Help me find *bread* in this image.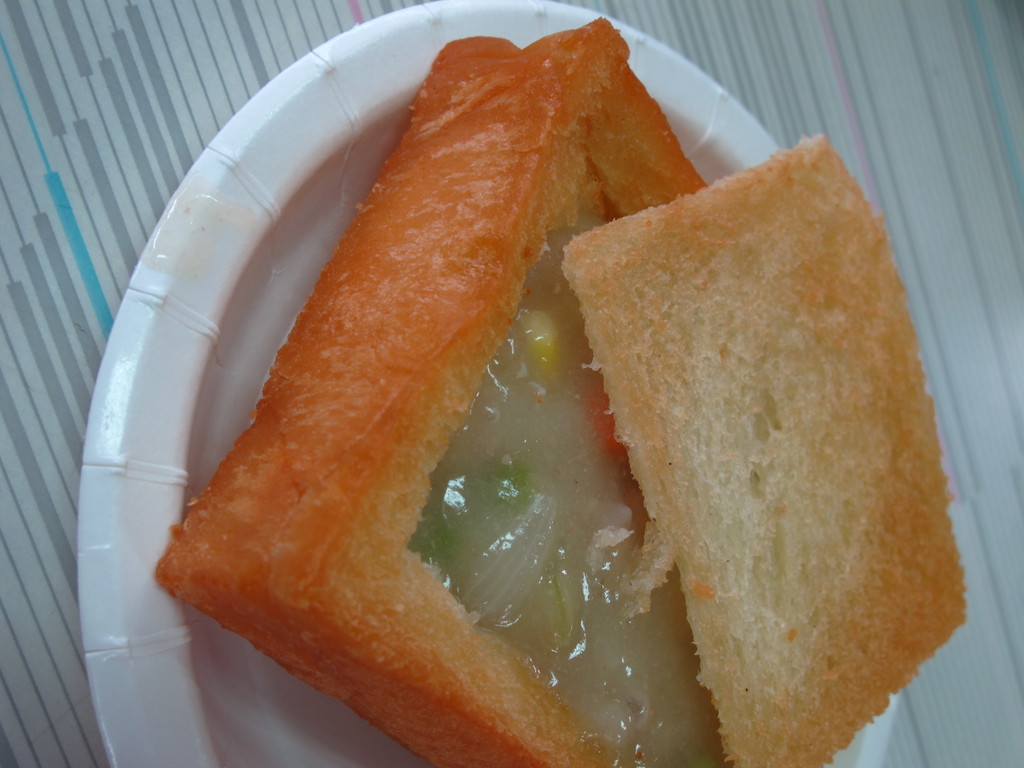
Found it: region(565, 138, 967, 767).
